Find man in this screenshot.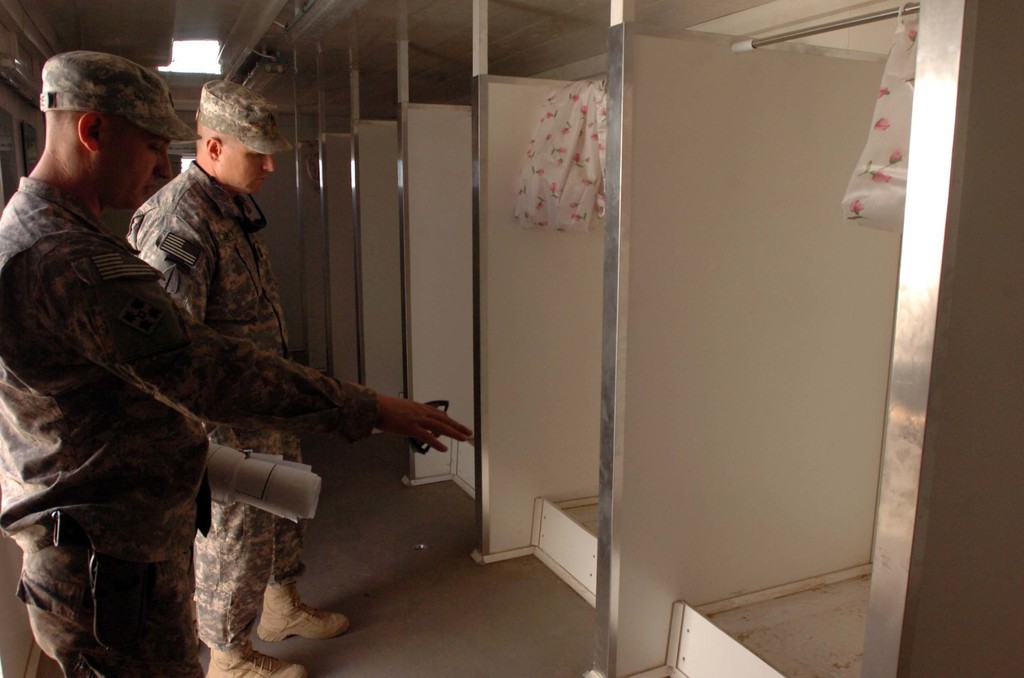
The bounding box for man is <box>121,72,348,677</box>.
